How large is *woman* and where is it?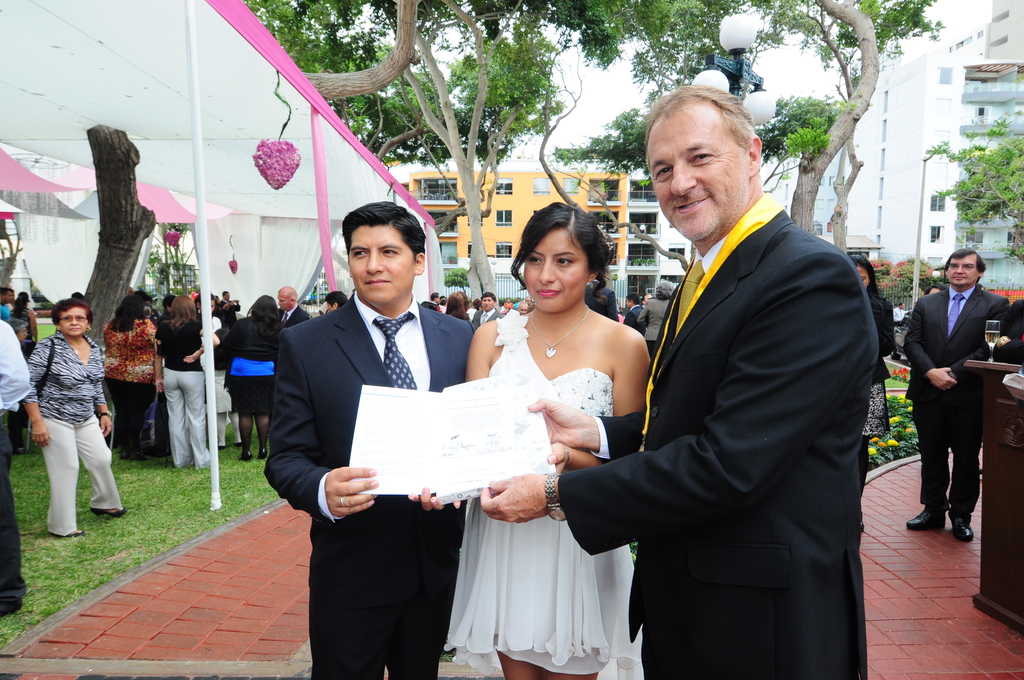
Bounding box: 845:254:894:535.
